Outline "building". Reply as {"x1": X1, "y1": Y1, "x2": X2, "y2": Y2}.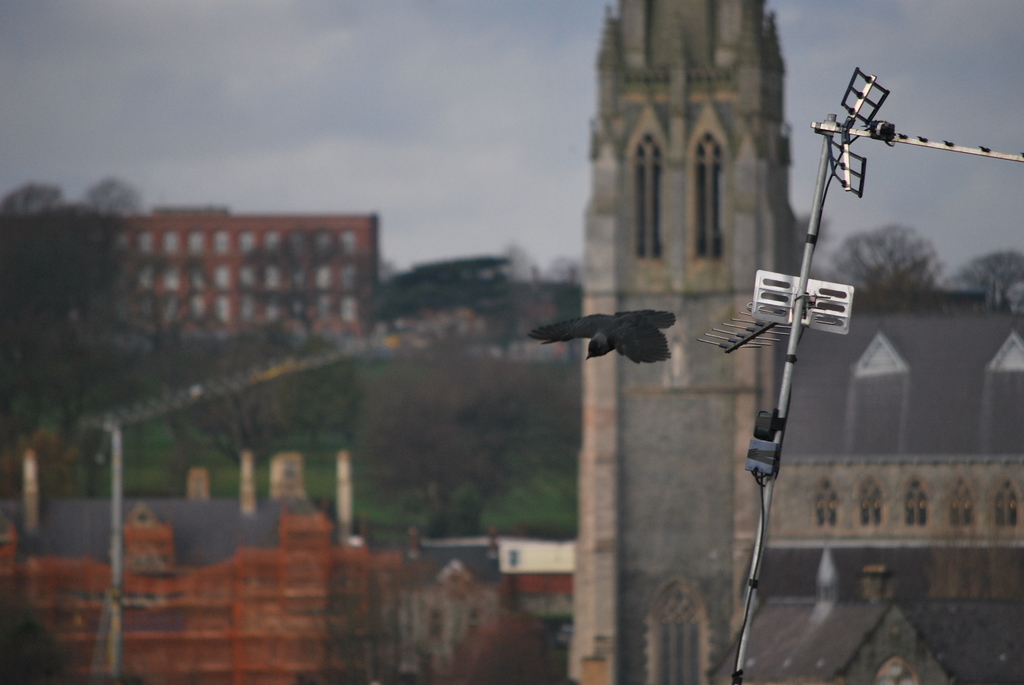
{"x1": 566, "y1": 0, "x2": 1023, "y2": 684}.
